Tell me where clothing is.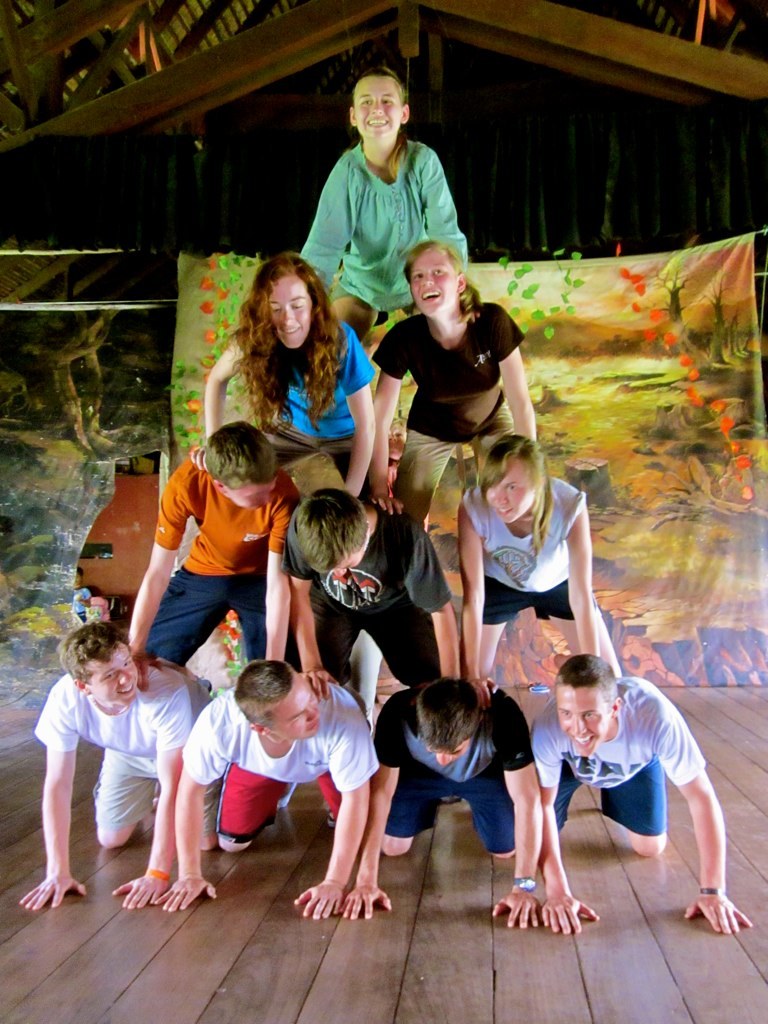
clothing is at (465, 468, 584, 627).
